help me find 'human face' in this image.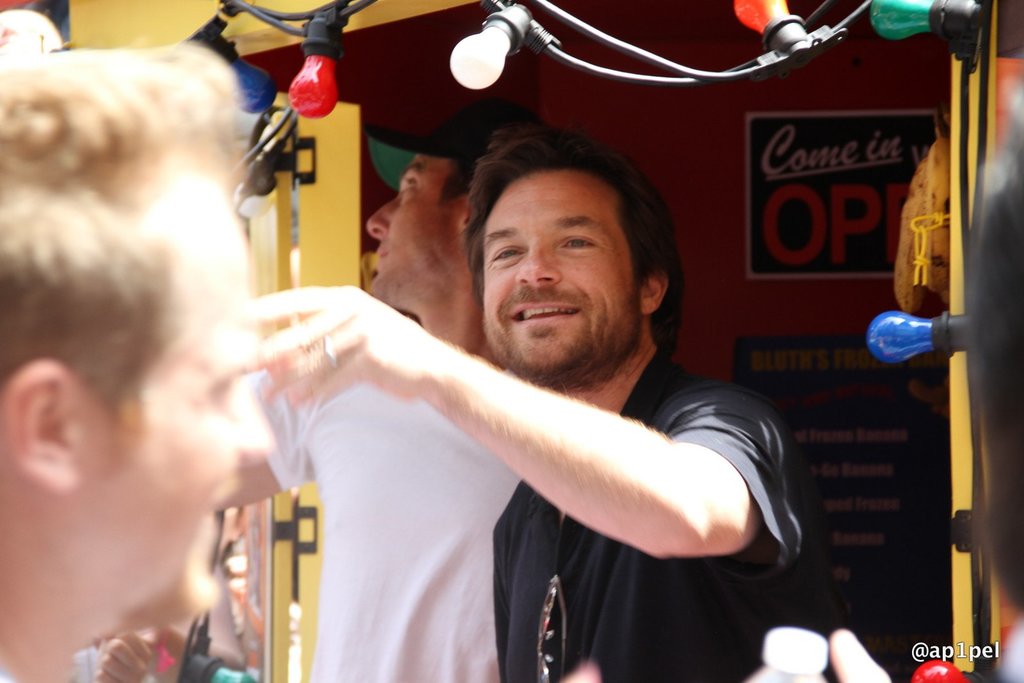
Found it: {"x1": 479, "y1": 172, "x2": 637, "y2": 386}.
